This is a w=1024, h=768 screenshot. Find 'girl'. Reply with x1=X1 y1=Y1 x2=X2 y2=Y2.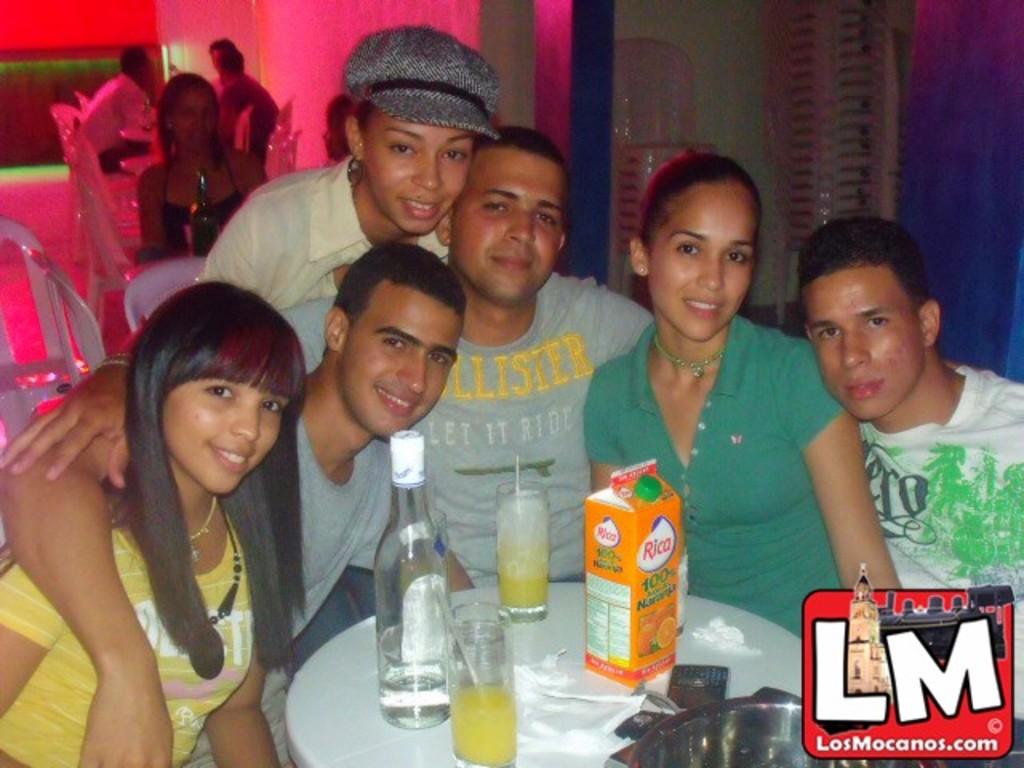
x1=581 y1=150 x2=904 y2=643.
